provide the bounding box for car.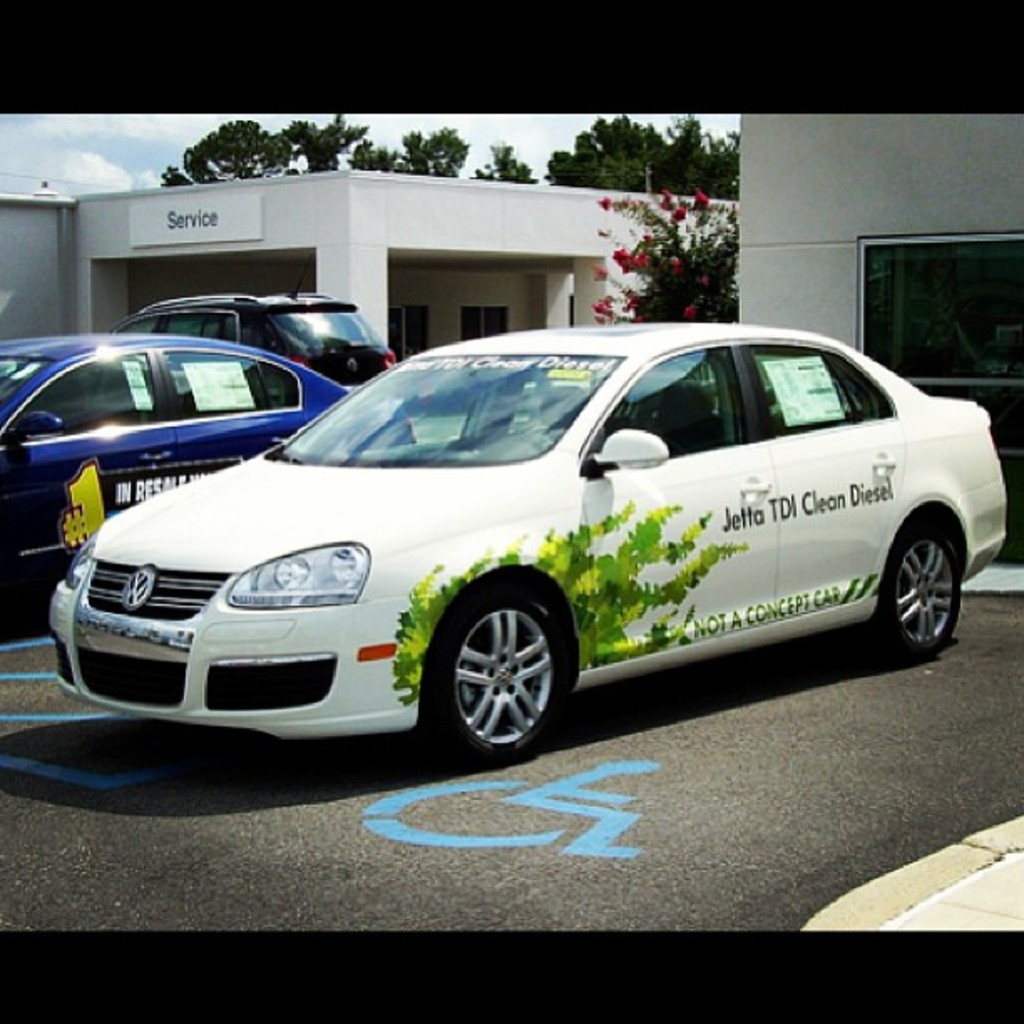
[x1=115, y1=286, x2=402, y2=395].
